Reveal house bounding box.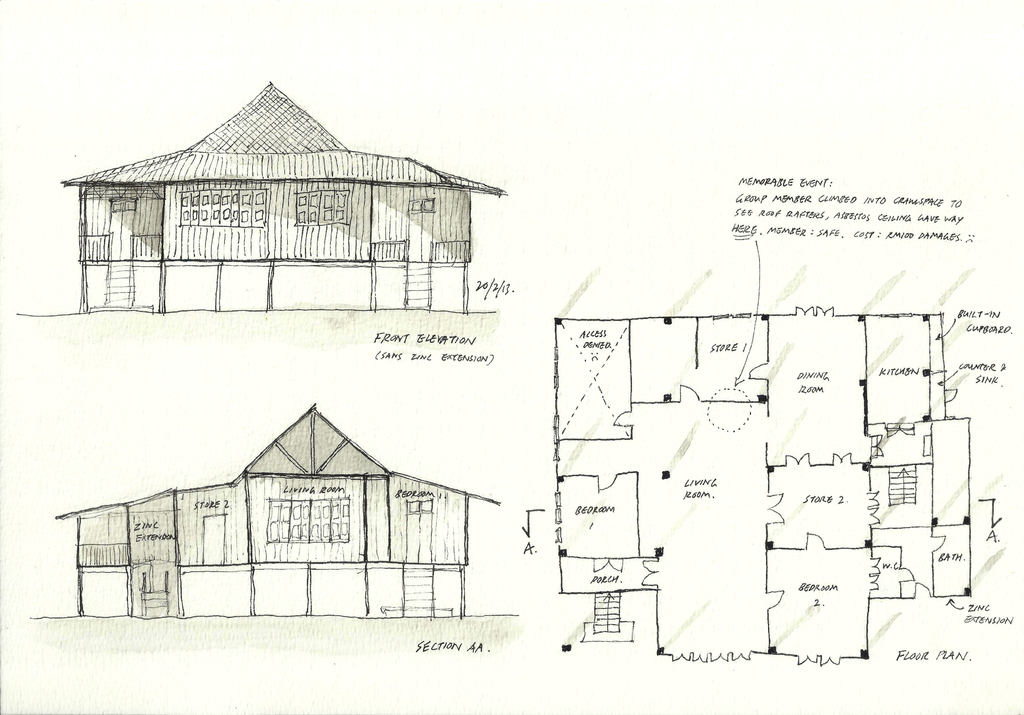
Revealed: 54:73:508:325.
